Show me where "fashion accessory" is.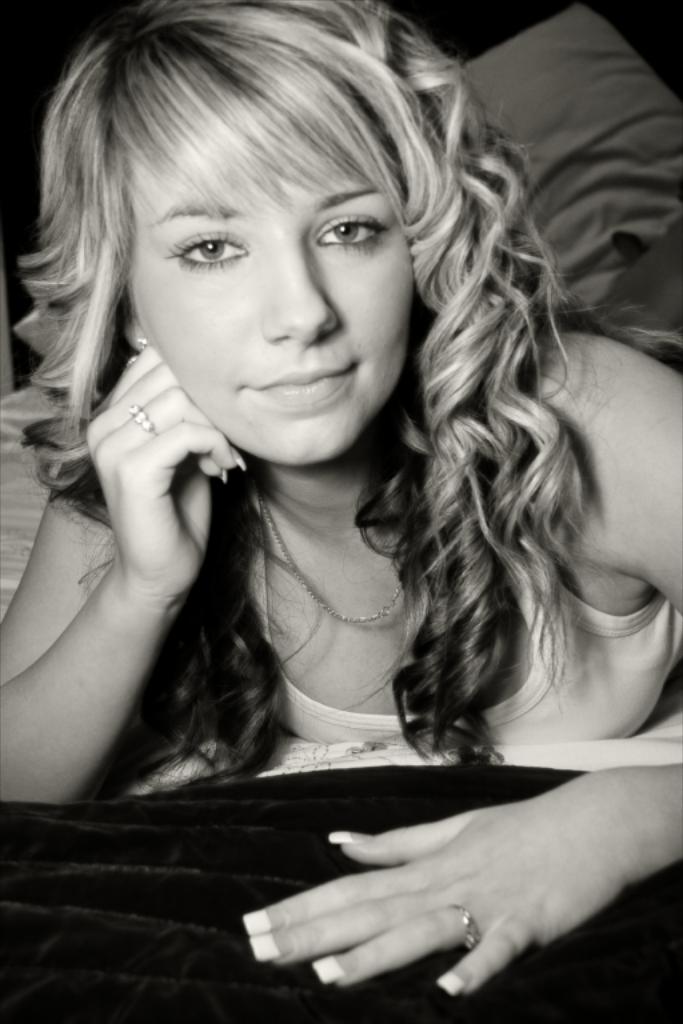
"fashion accessory" is at 133:331:153:357.
